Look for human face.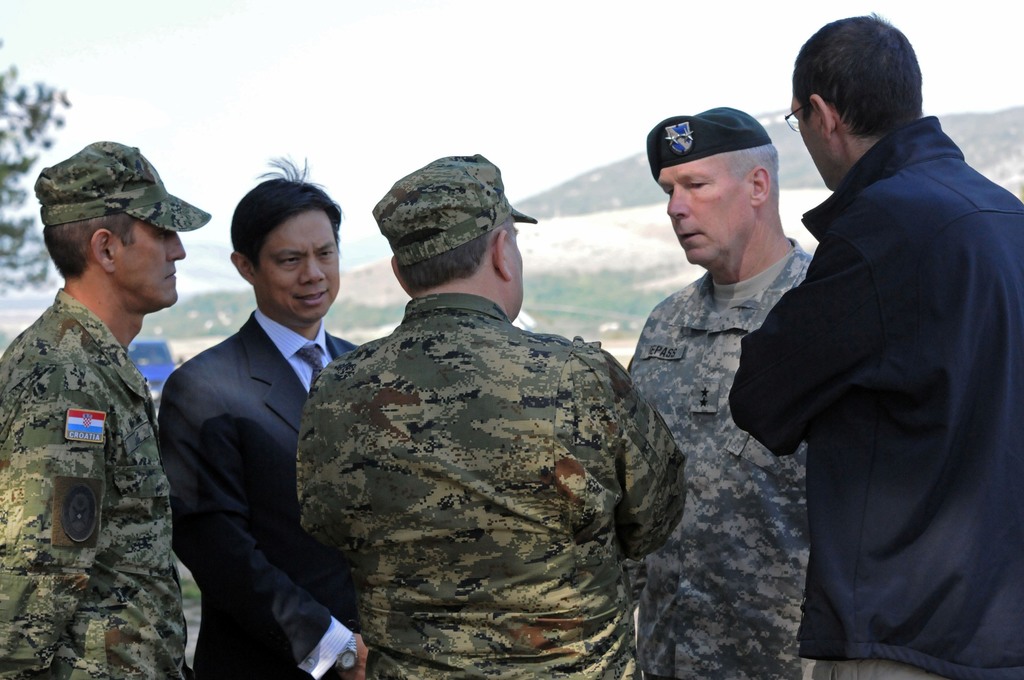
Found: <bbox>254, 211, 337, 318</bbox>.
